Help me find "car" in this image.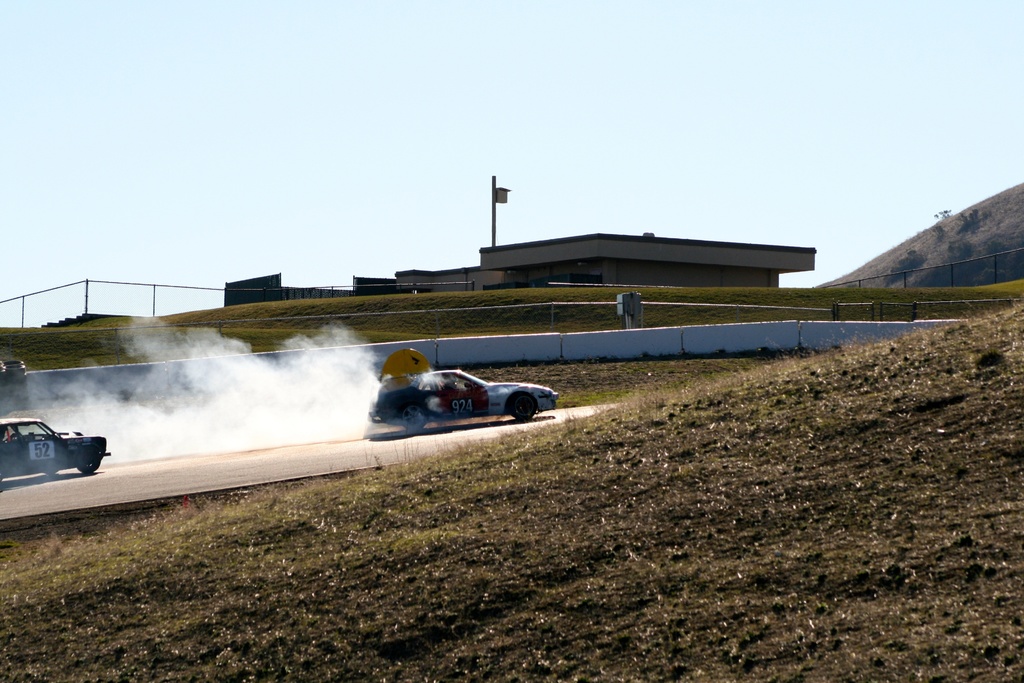
Found it: x1=368 y1=358 x2=547 y2=438.
